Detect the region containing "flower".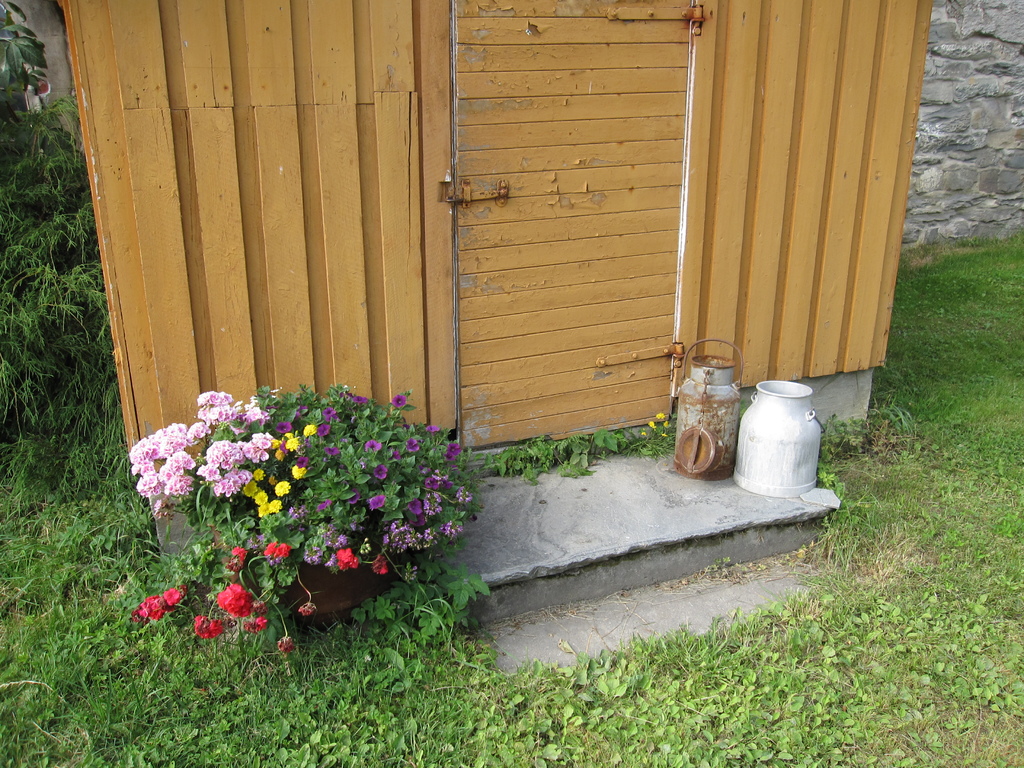
Rect(219, 582, 248, 620).
